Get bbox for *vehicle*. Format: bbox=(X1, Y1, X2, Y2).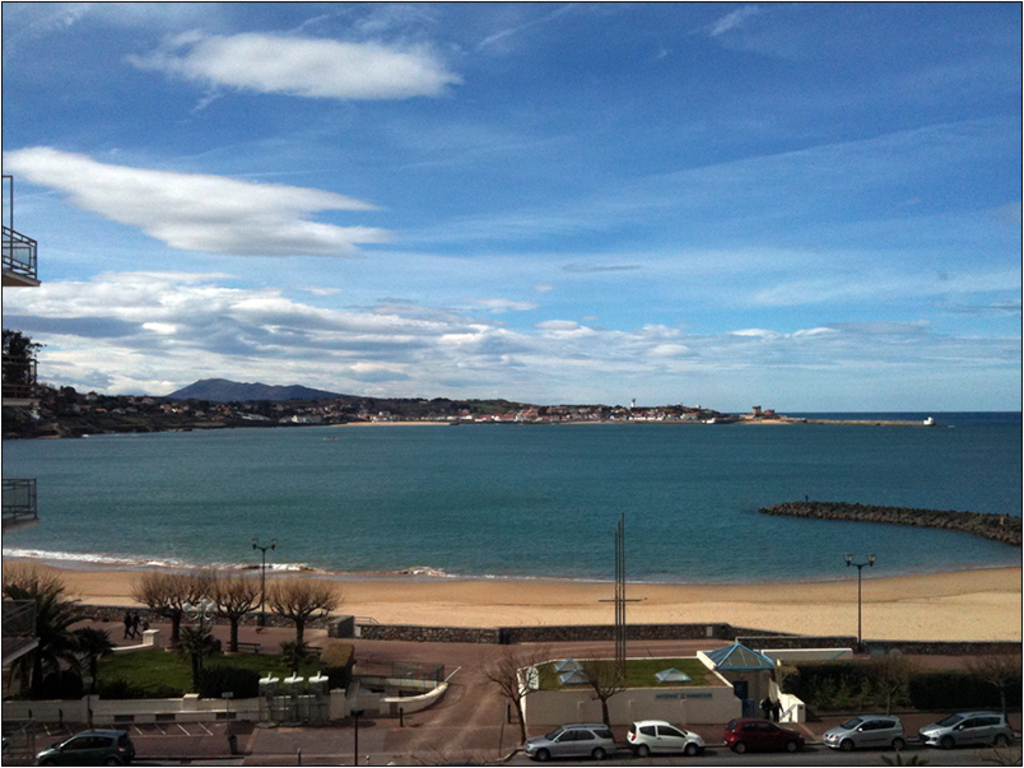
bbox=(916, 709, 1010, 750).
